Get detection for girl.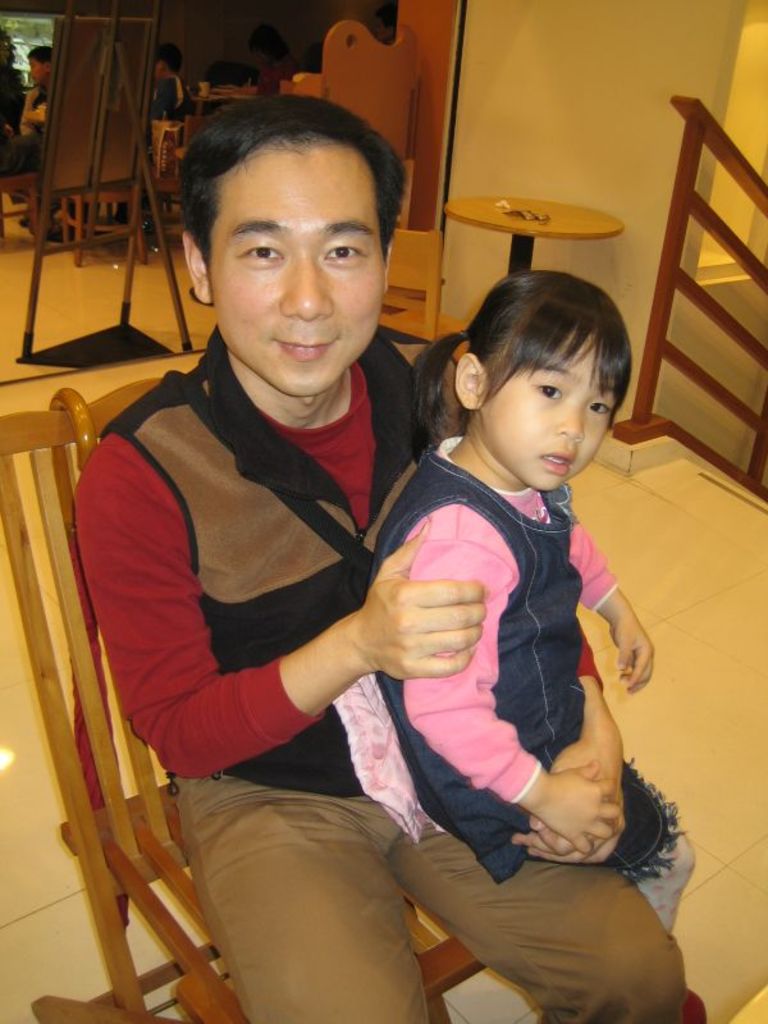
Detection: (372,268,699,938).
